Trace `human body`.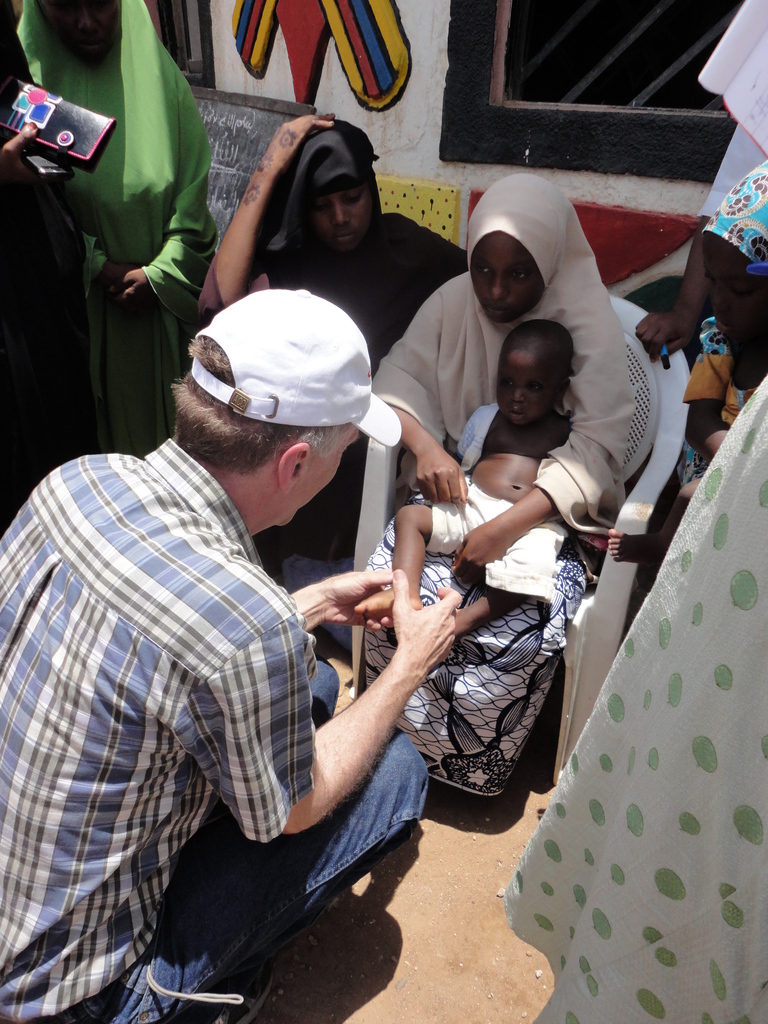
Traced to [x1=359, y1=261, x2=634, y2=800].
